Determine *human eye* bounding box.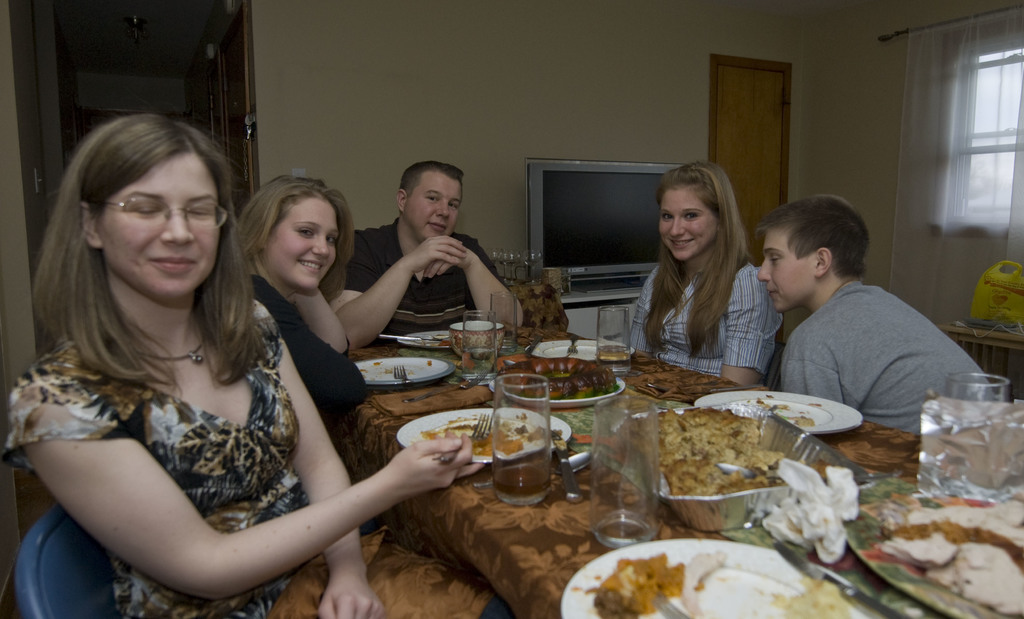
Determined: (447, 197, 459, 212).
